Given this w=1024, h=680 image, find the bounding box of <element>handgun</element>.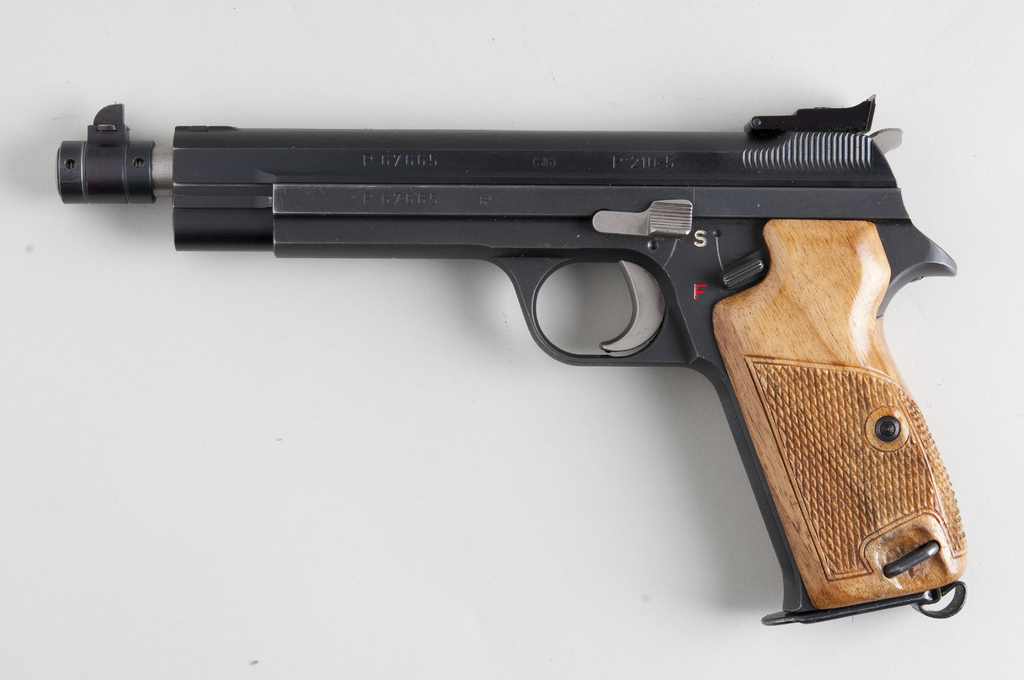
region(56, 93, 969, 627).
